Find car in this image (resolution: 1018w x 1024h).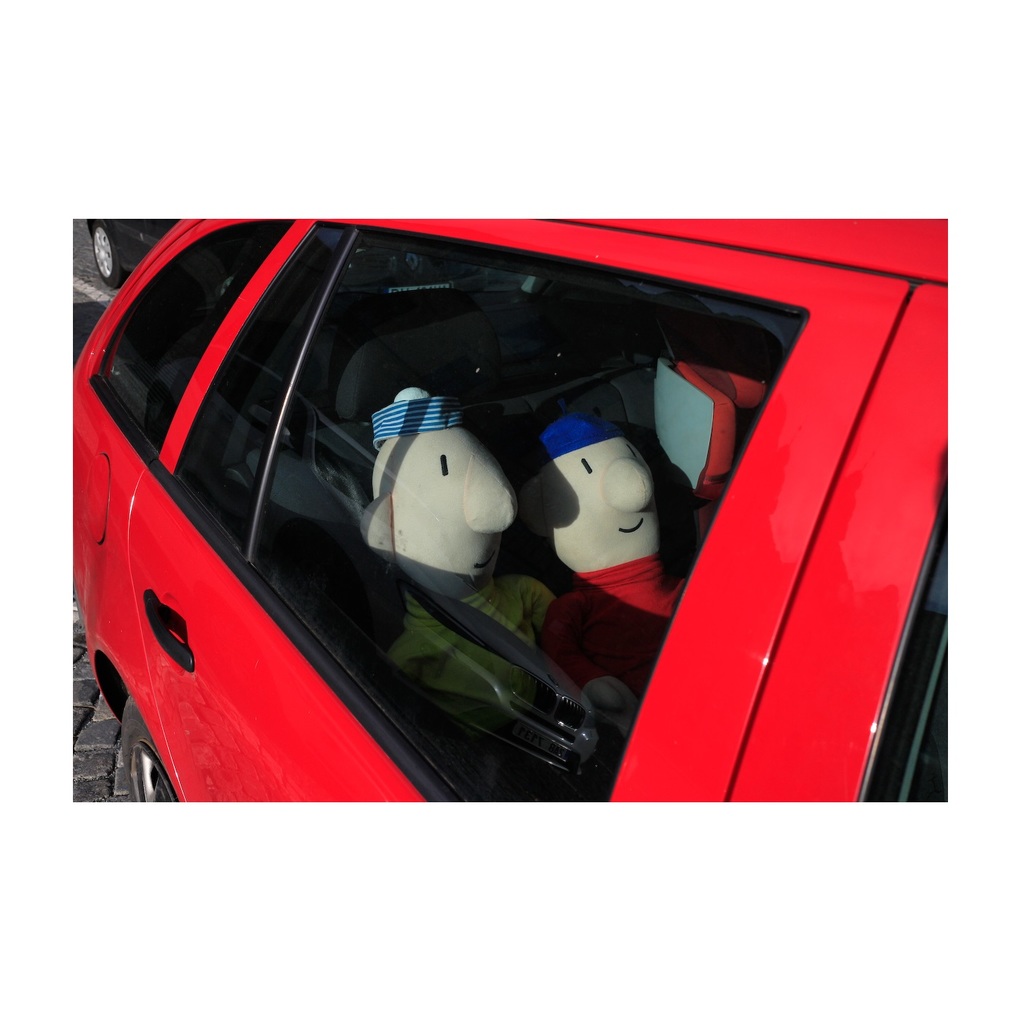
71,215,950,803.
